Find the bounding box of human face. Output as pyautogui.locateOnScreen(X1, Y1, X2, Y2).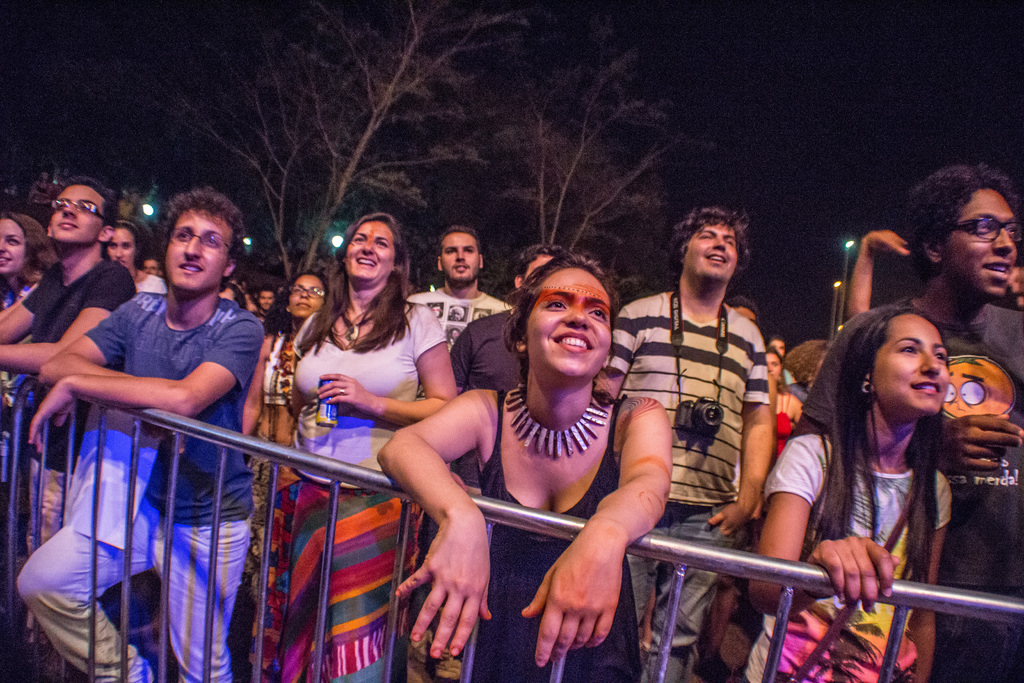
pyautogui.locateOnScreen(286, 277, 323, 318).
